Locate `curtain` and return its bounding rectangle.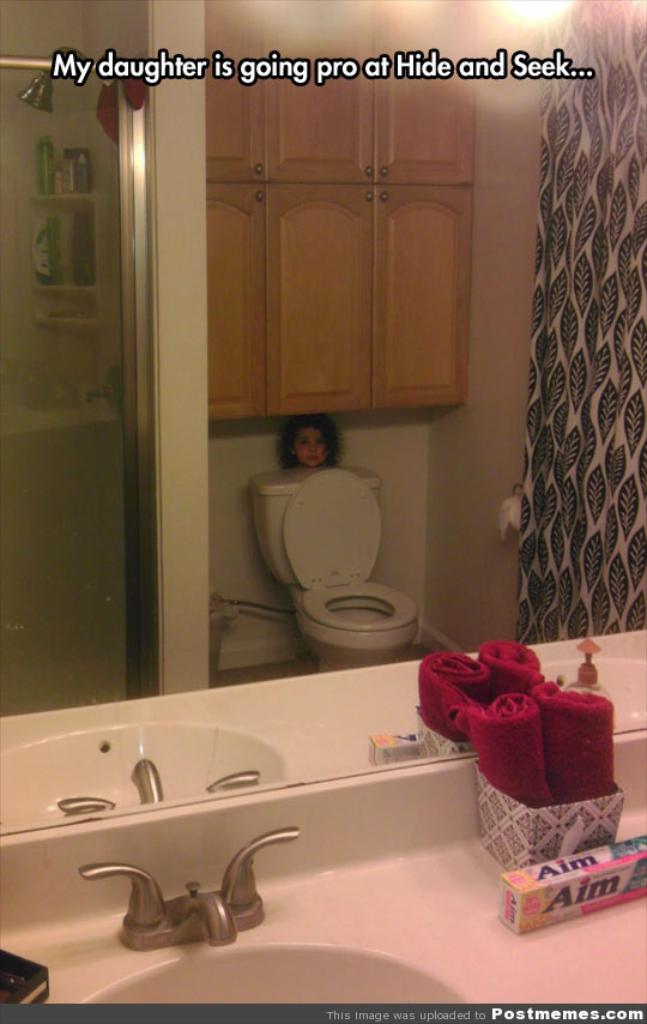
left=526, top=0, right=646, bottom=640.
